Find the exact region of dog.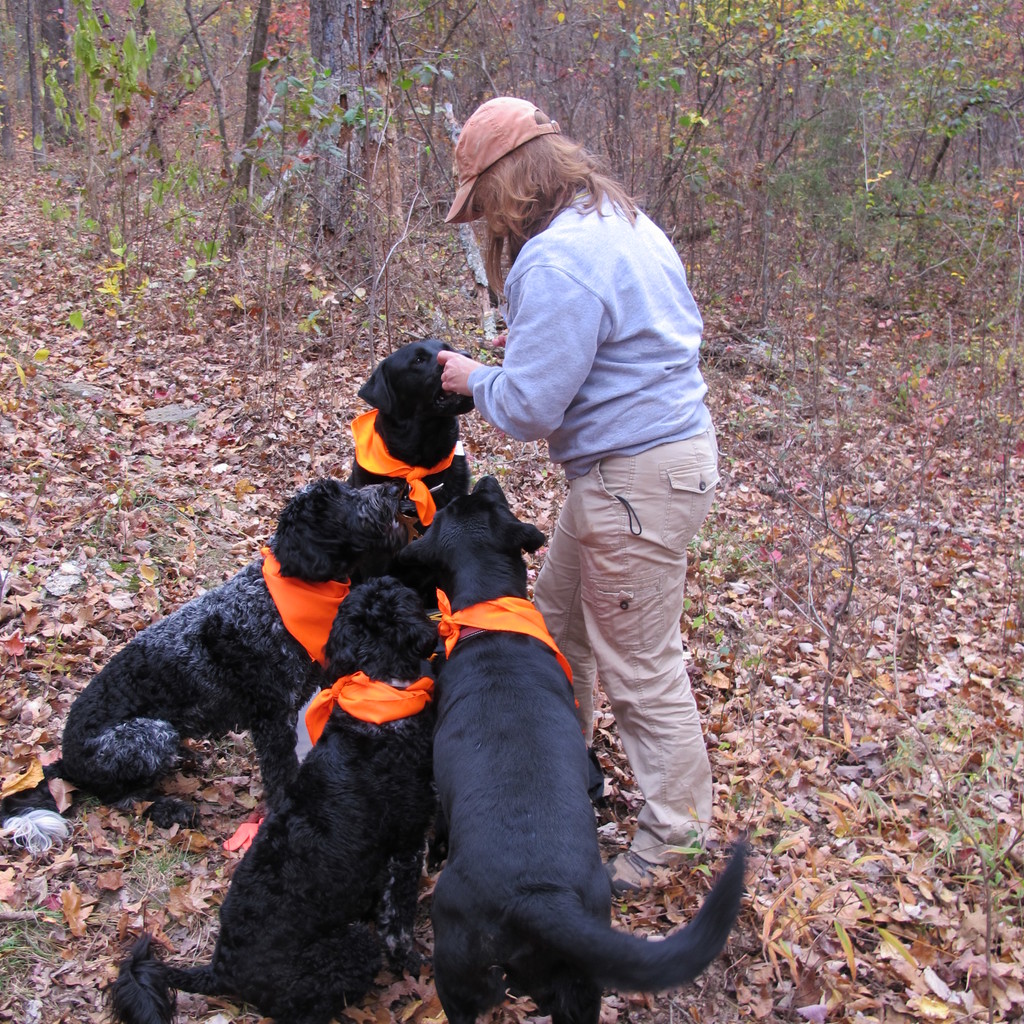
Exact region: [left=403, top=475, right=749, bottom=1023].
